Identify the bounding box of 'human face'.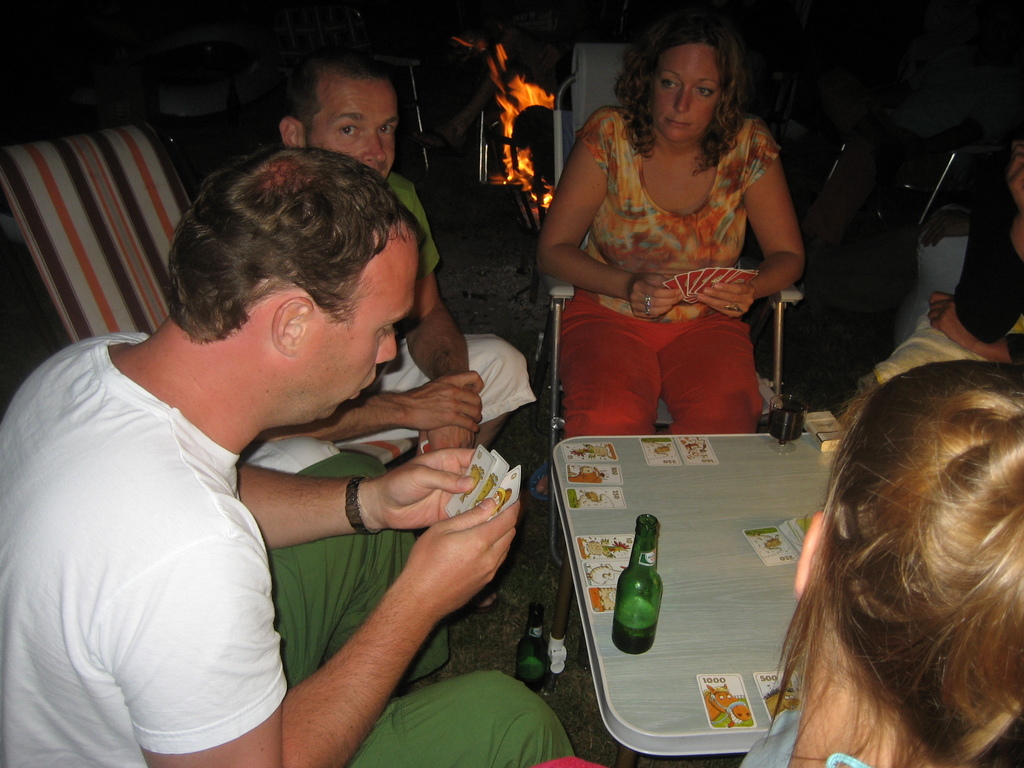
{"left": 292, "top": 229, "right": 419, "bottom": 417}.
